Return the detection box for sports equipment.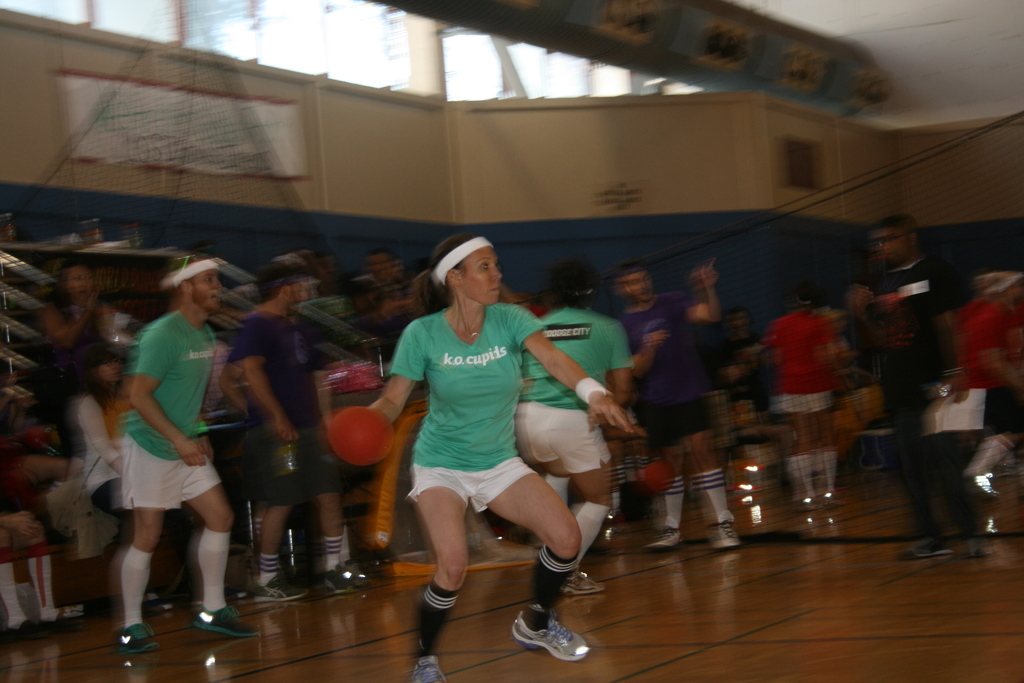
{"x1": 317, "y1": 564, "x2": 345, "y2": 597}.
